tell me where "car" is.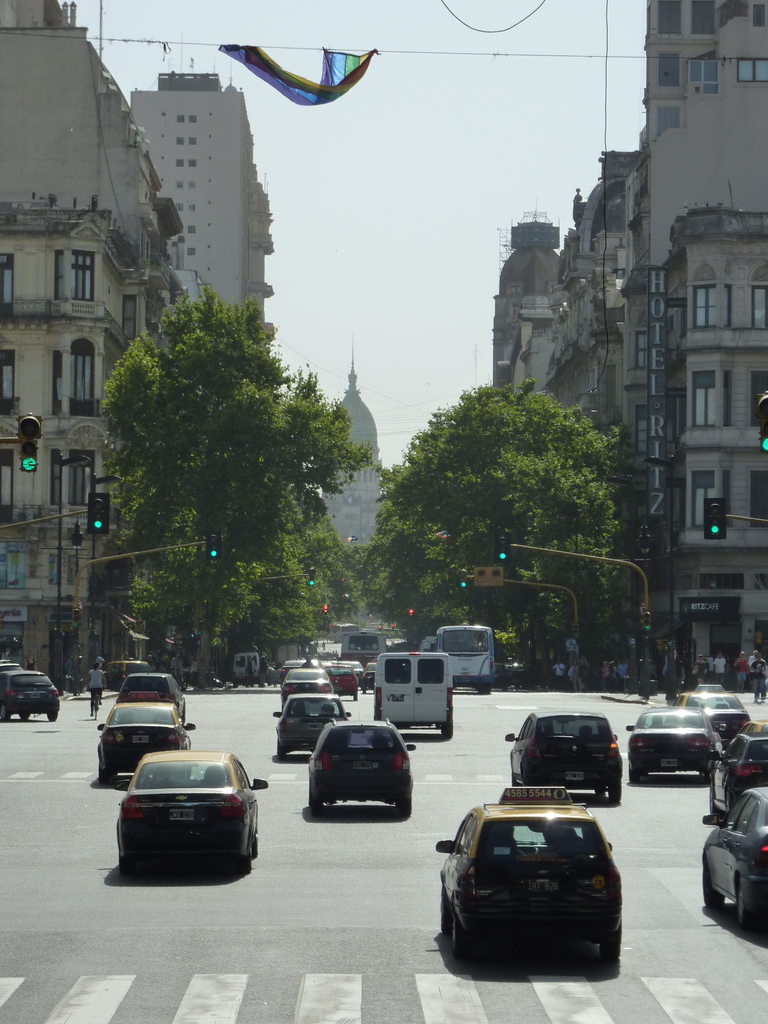
"car" is at [274,692,346,752].
